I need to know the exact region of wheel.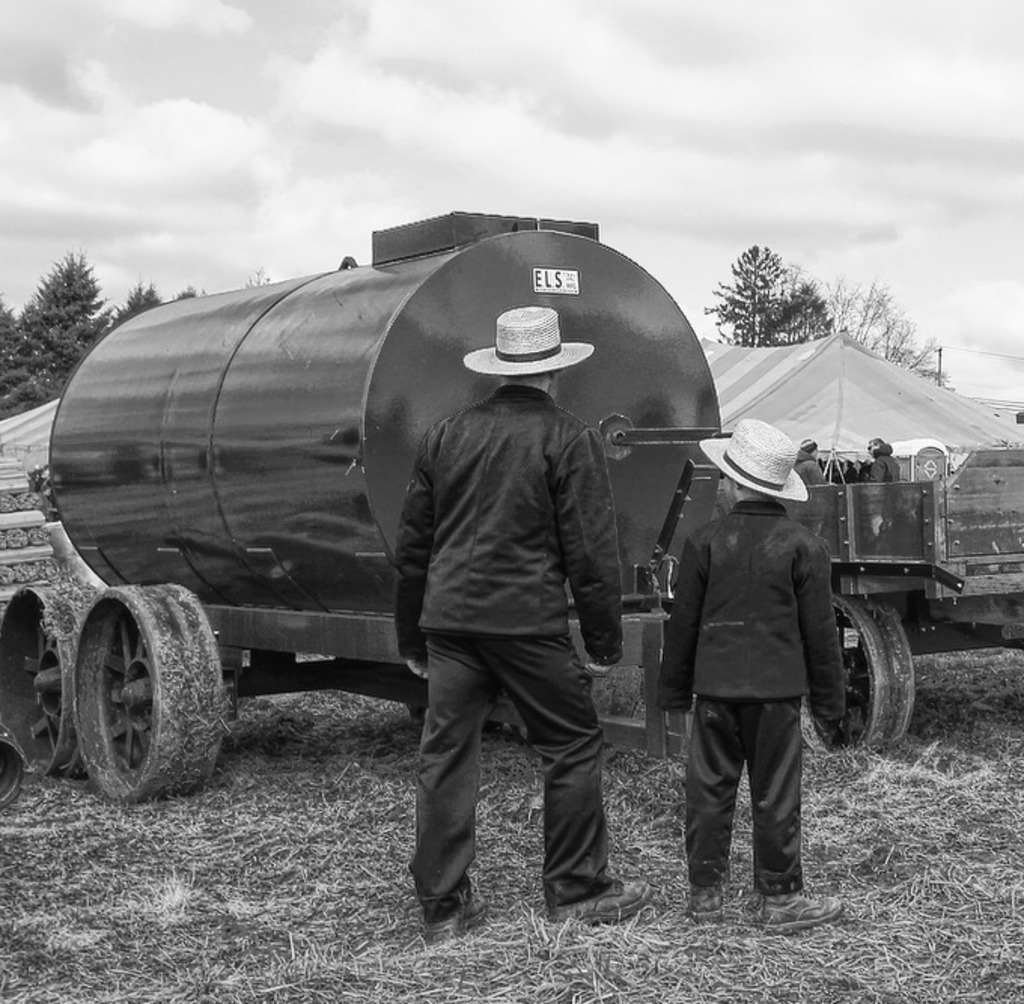
Region: Rect(74, 586, 227, 805).
